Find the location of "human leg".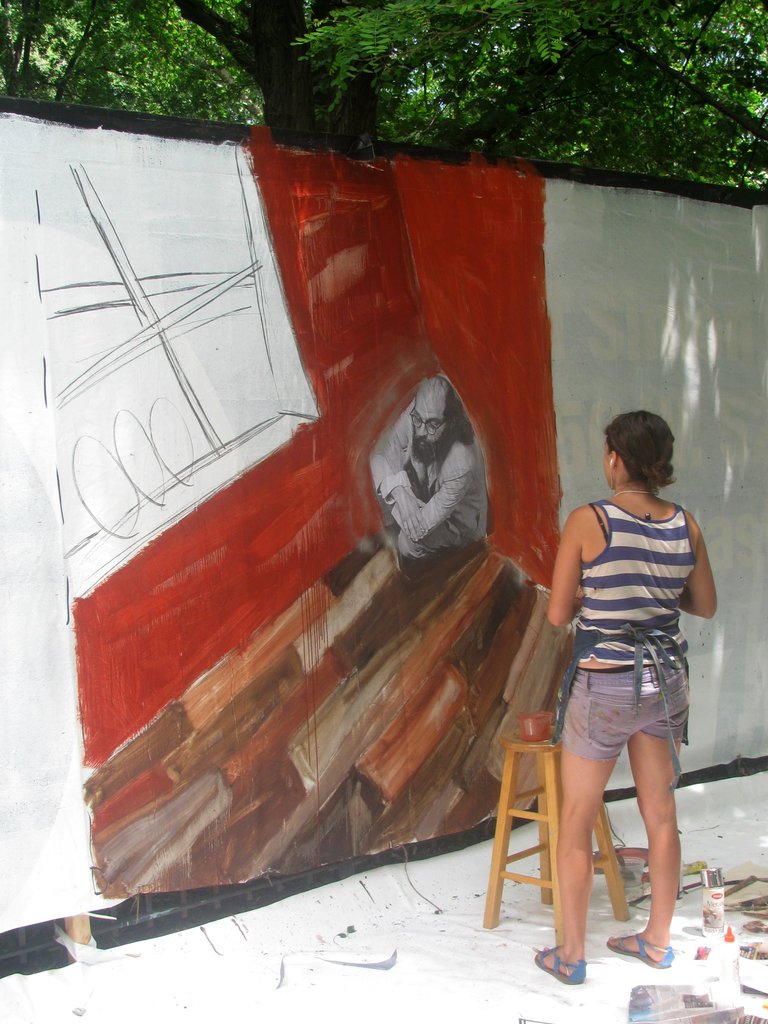
Location: x1=539 y1=665 x2=648 y2=980.
